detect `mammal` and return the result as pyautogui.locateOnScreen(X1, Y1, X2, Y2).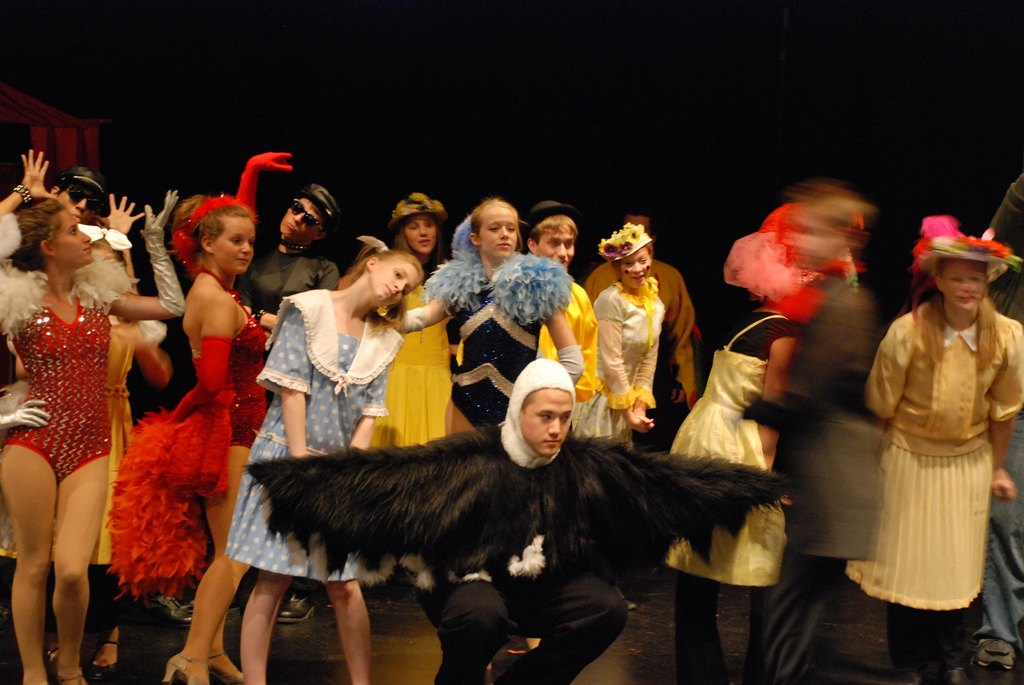
pyautogui.locateOnScreen(569, 224, 665, 450).
